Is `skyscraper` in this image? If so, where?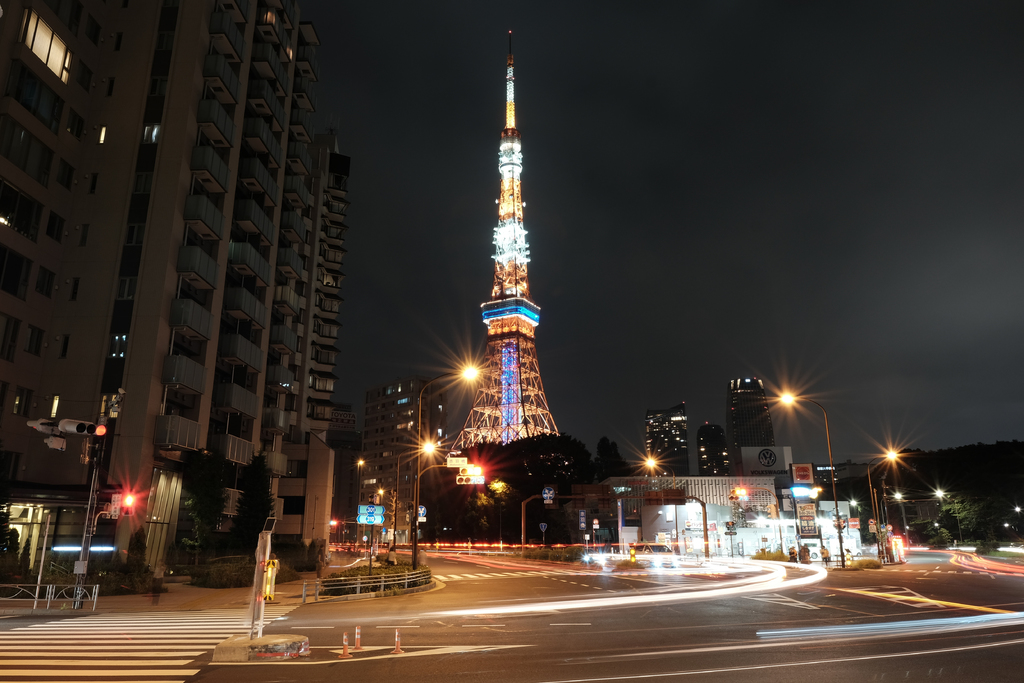
Yes, at 6,0,235,601.
